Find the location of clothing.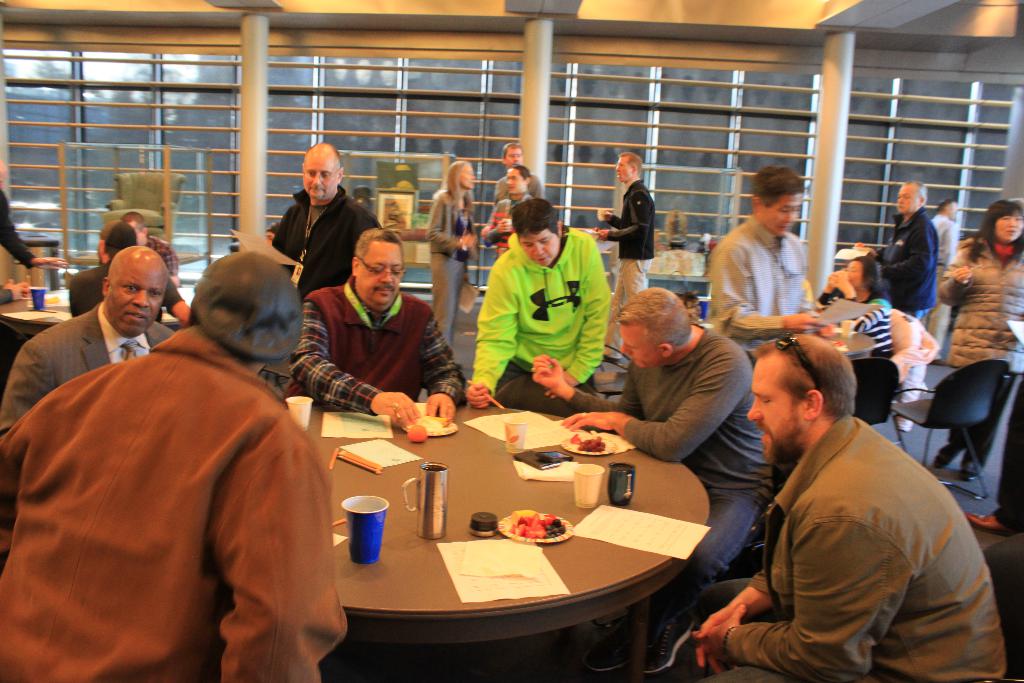
Location: region(268, 183, 380, 300).
